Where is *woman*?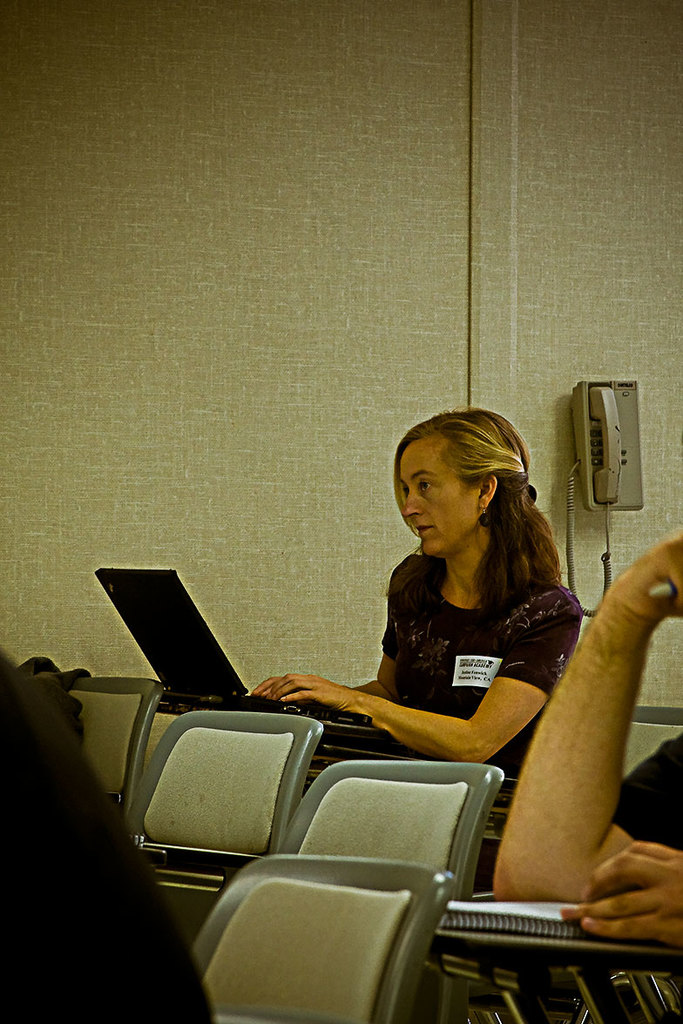
(left=244, top=402, right=581, bottom=778).
